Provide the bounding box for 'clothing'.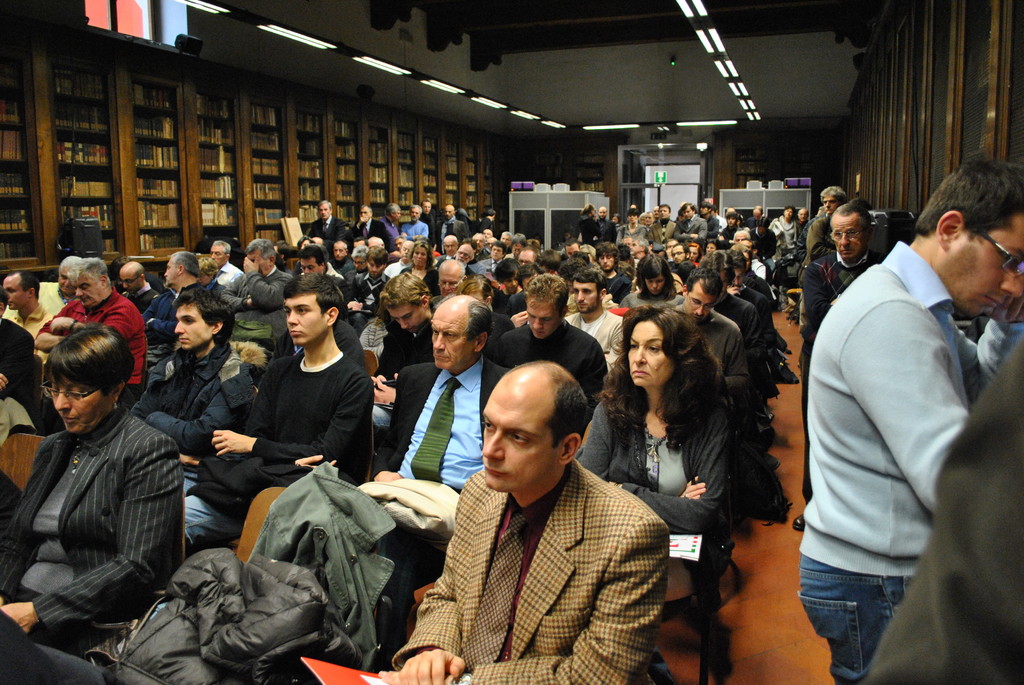
31,285,145,400.
